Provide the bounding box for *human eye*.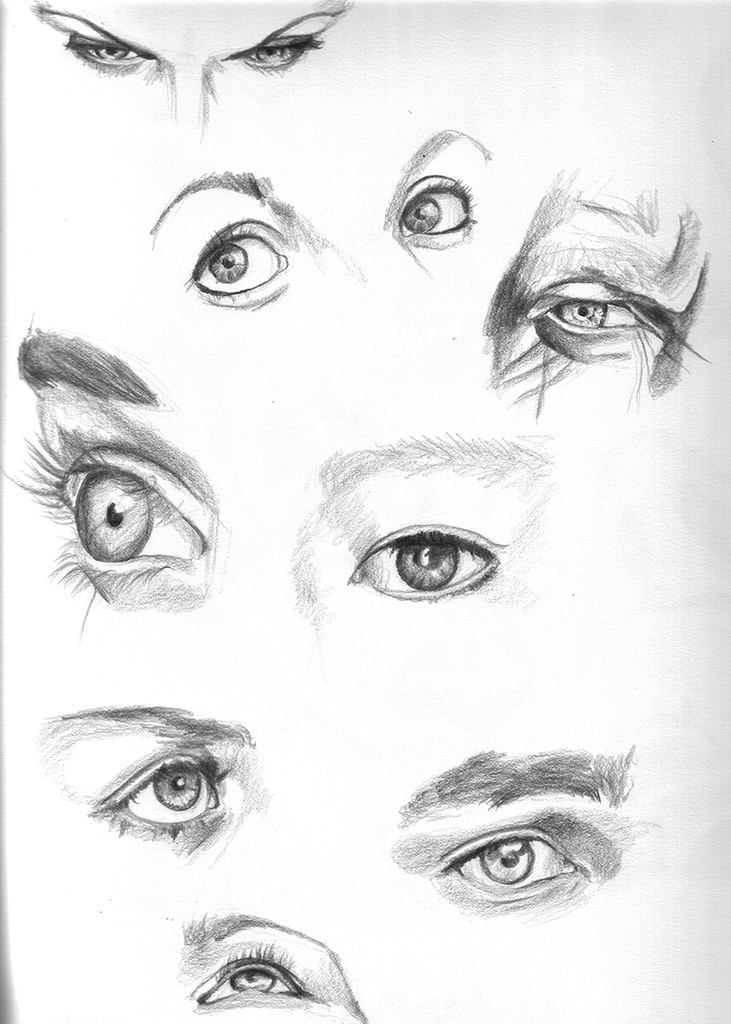
box(58, 34, 153, 73).
